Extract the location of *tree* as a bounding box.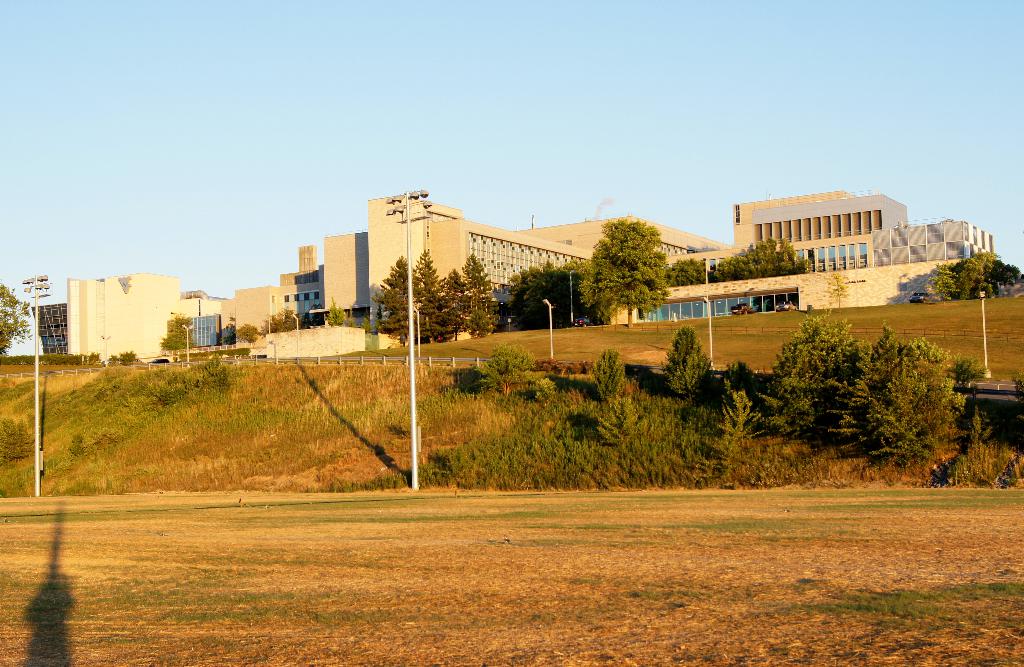
box(465, 254, 499, 338).
